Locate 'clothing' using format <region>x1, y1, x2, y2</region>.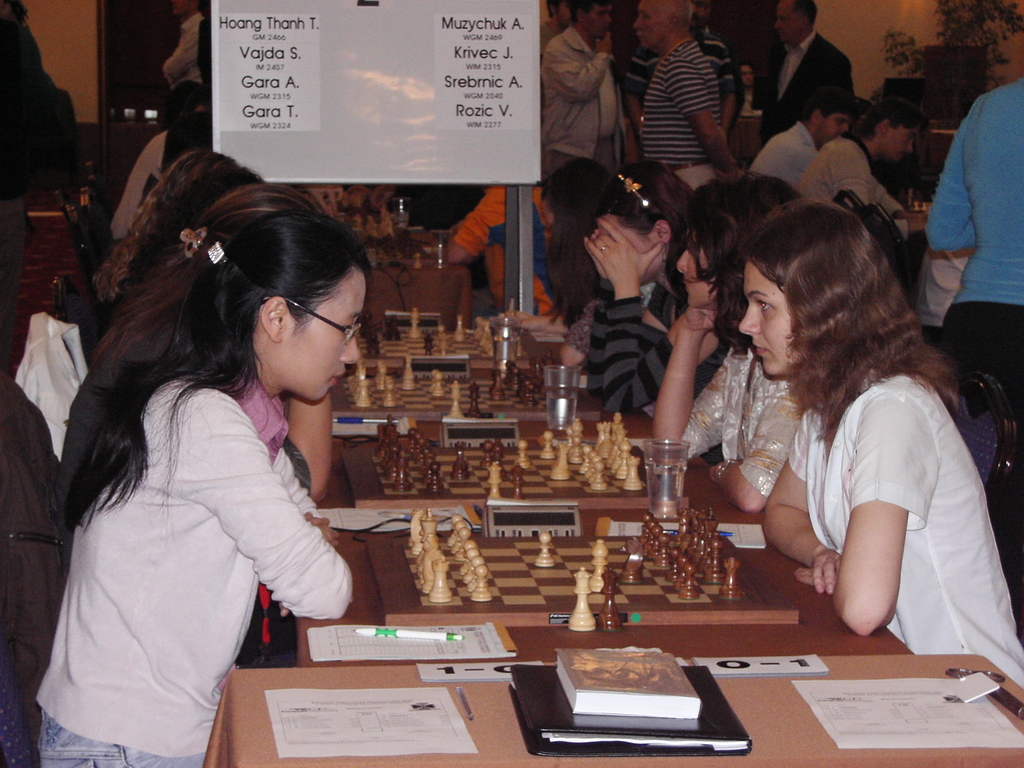
<region>586, 283, 735, 422</region>.
